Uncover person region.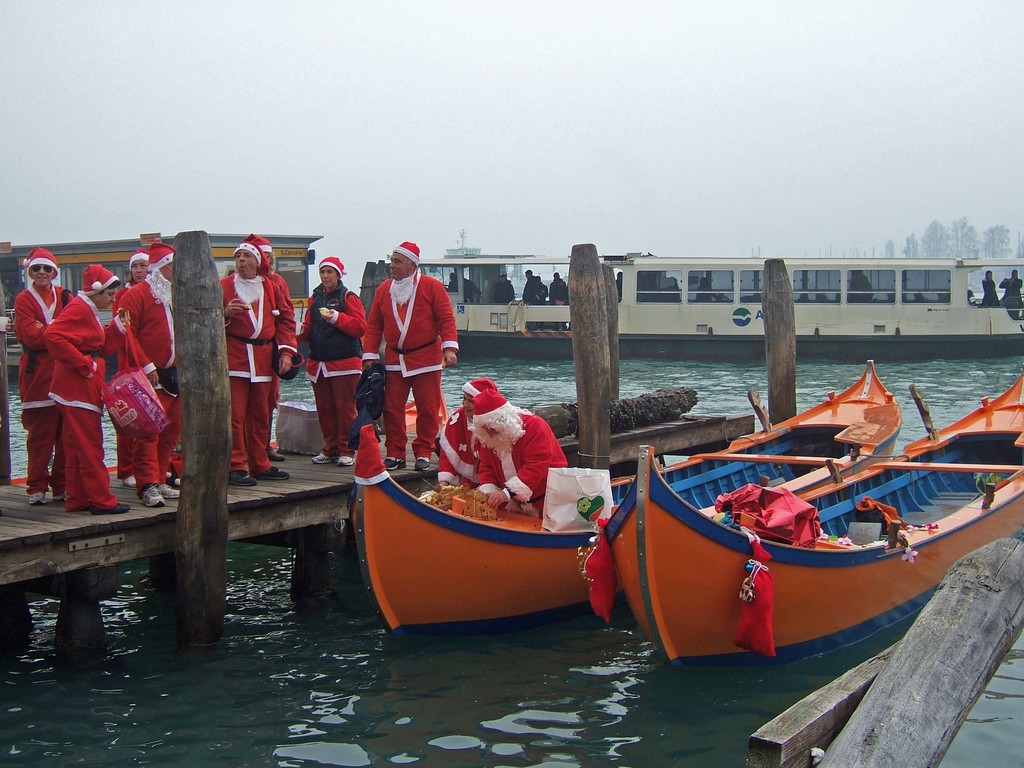
Uncovered: left=447, top=378, right=551, bottom=504.
